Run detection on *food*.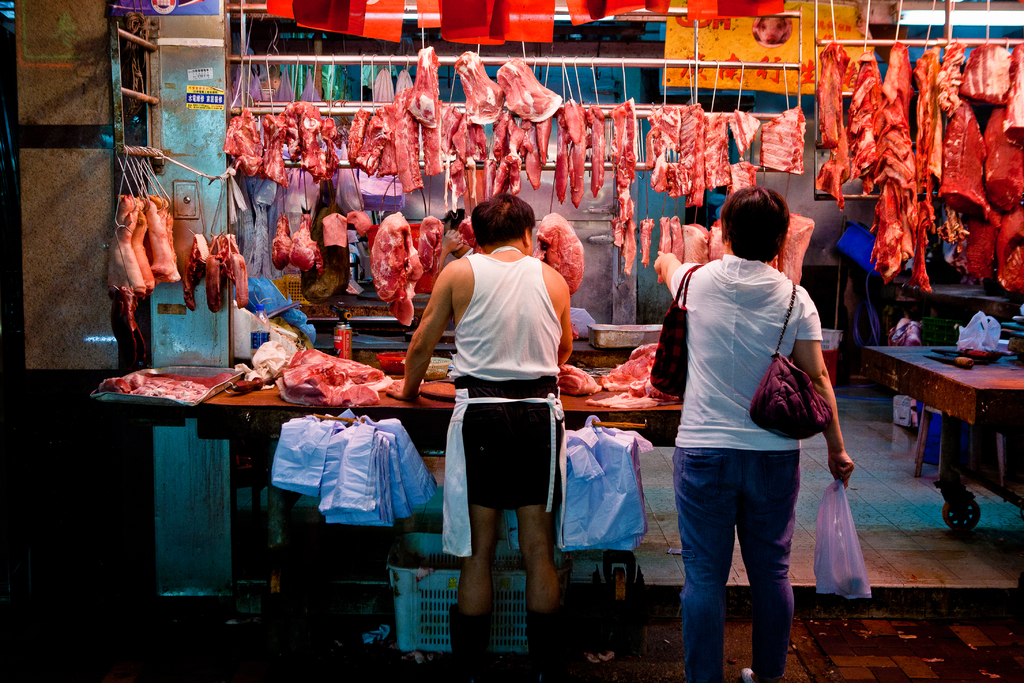
Result: crop(405, 44, 438, 128).
